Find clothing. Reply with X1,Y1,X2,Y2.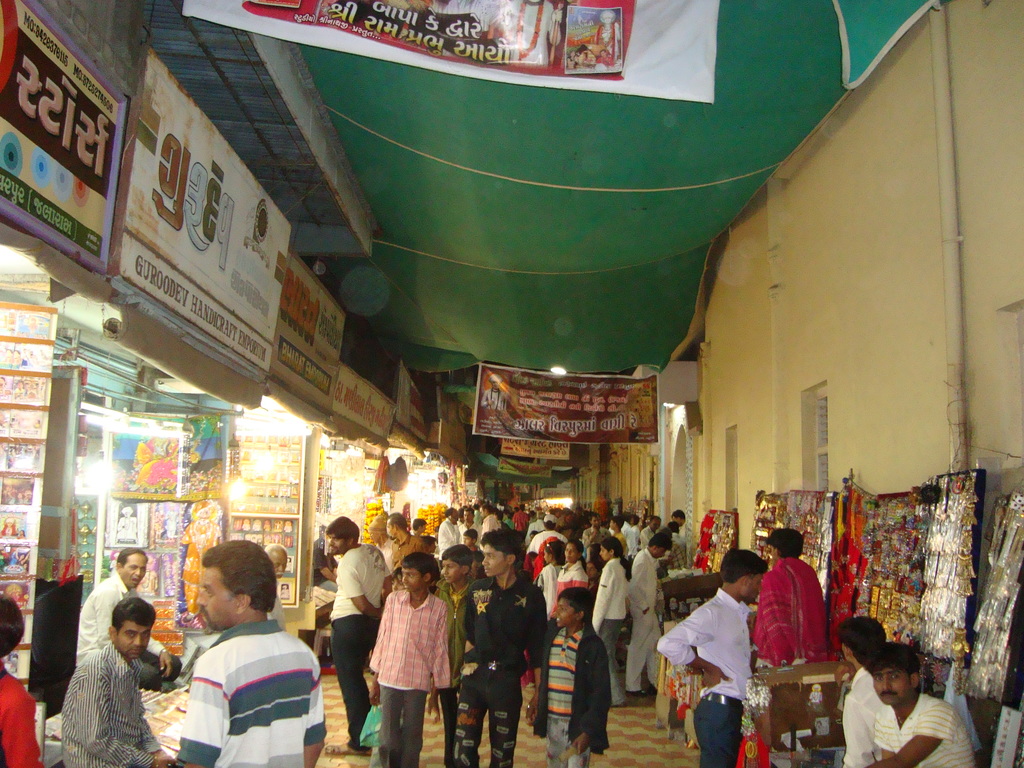
657,579,758,696.
